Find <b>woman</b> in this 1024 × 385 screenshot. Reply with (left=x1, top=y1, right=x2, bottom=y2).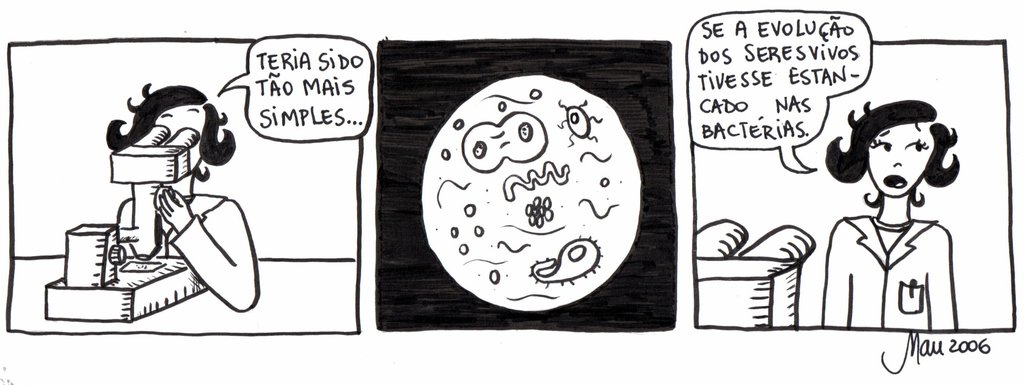
(left=814, top=97, right=965, bottom=337).
